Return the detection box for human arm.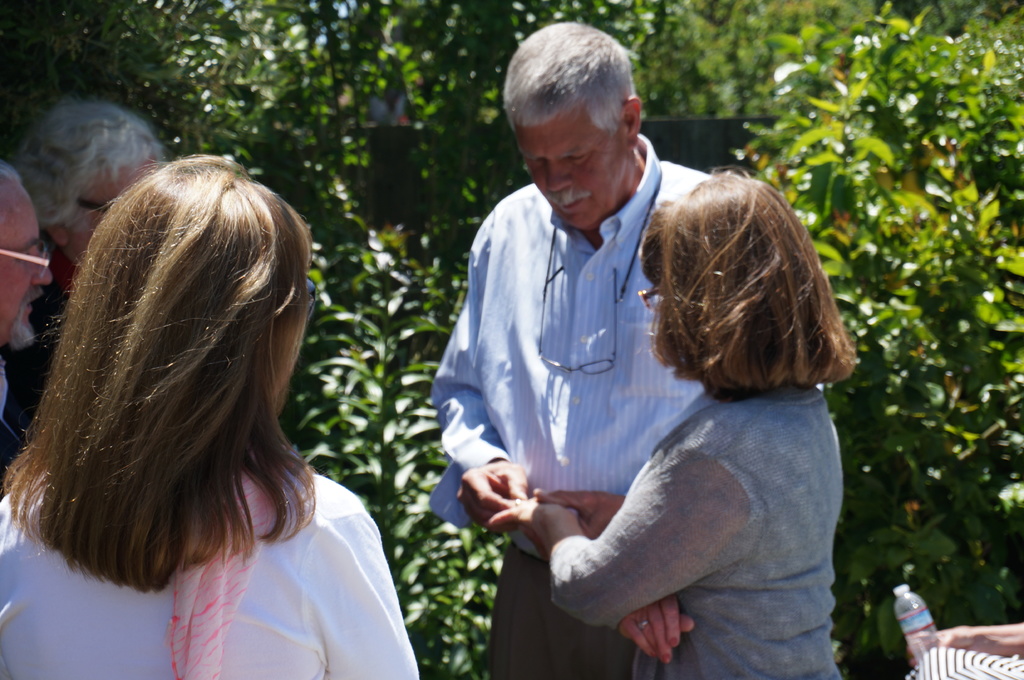
<region>438, 184, 531, 530</region>.
